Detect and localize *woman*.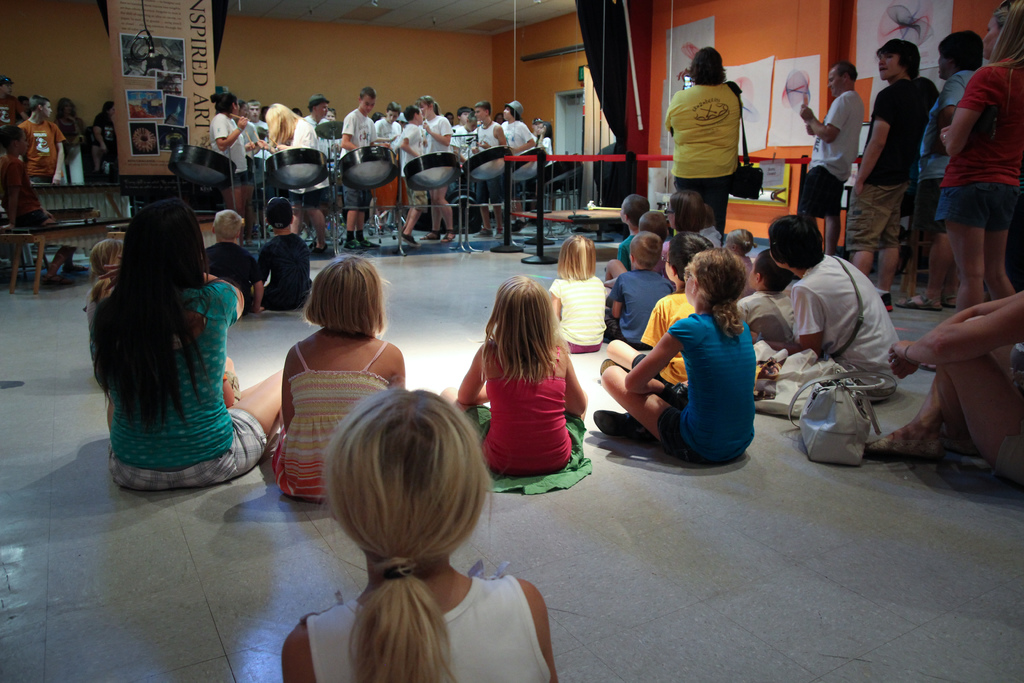
Localized at BBox(413, 101, 465, 245).
